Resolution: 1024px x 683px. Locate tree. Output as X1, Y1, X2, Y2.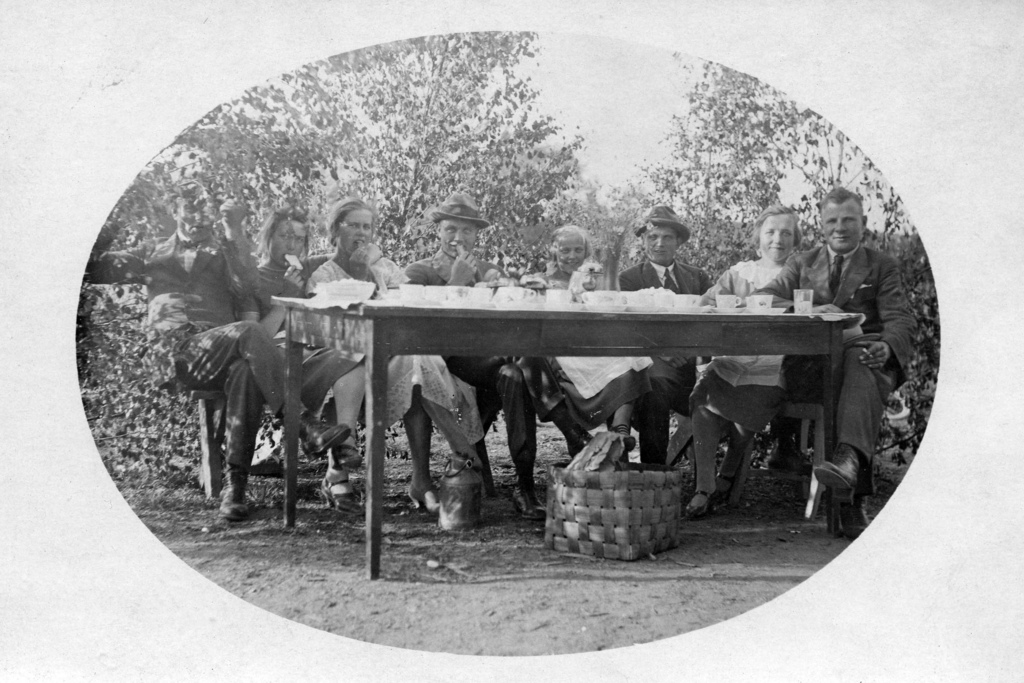
76, 26, 595, 463.
